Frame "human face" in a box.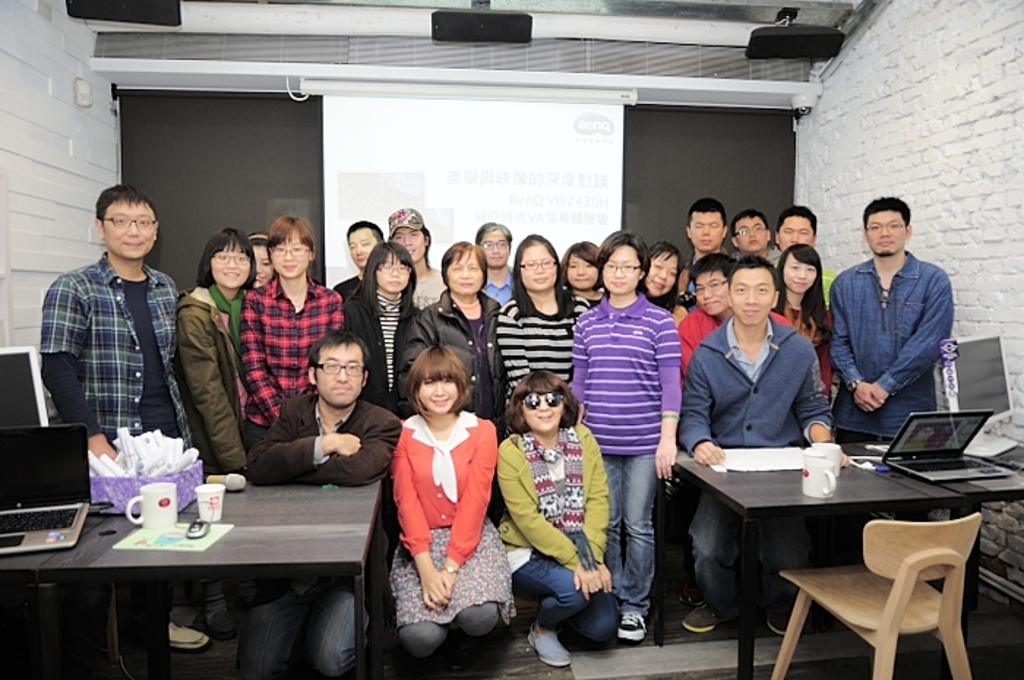
[x1=351, y1=230, x2=374, y2=259].
